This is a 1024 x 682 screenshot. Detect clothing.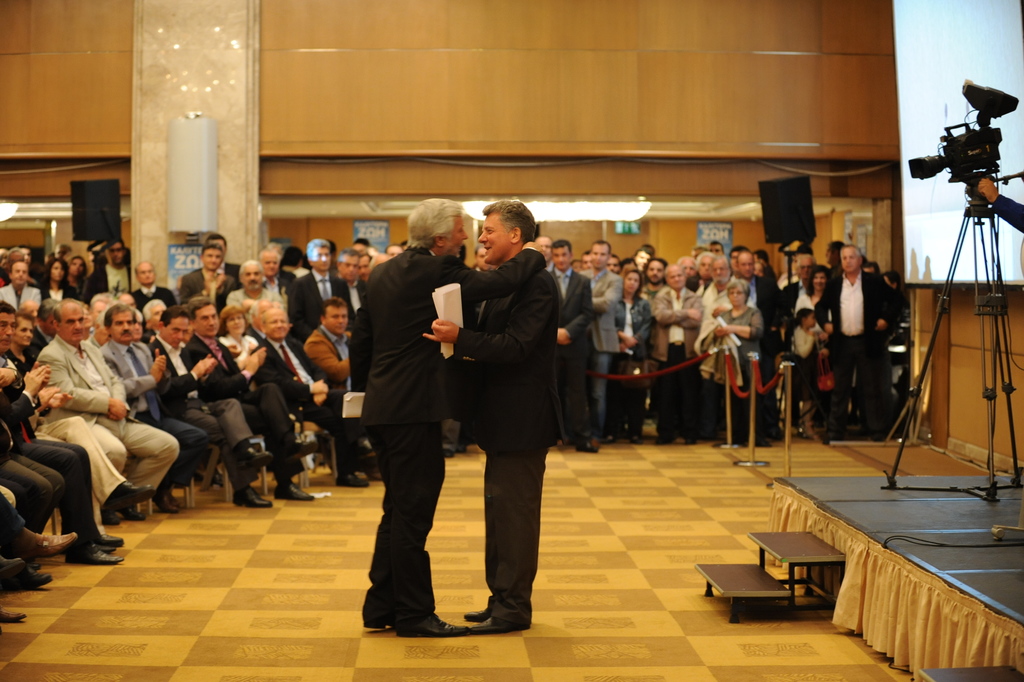
crop(346, 238, 532, 635).
